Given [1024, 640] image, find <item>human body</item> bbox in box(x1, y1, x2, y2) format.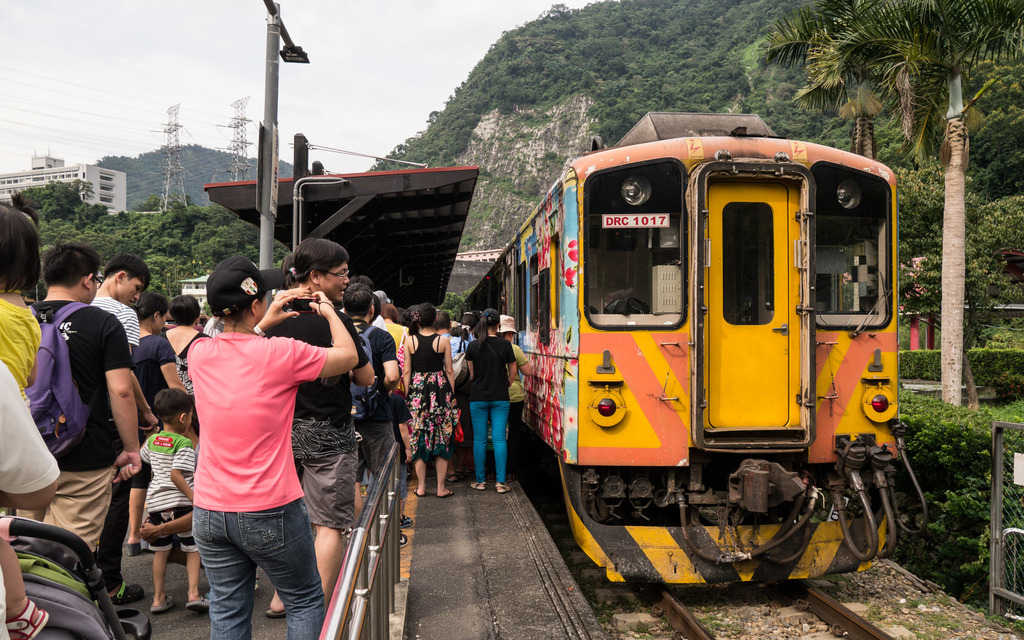
box(354, 323, 394, 489).
